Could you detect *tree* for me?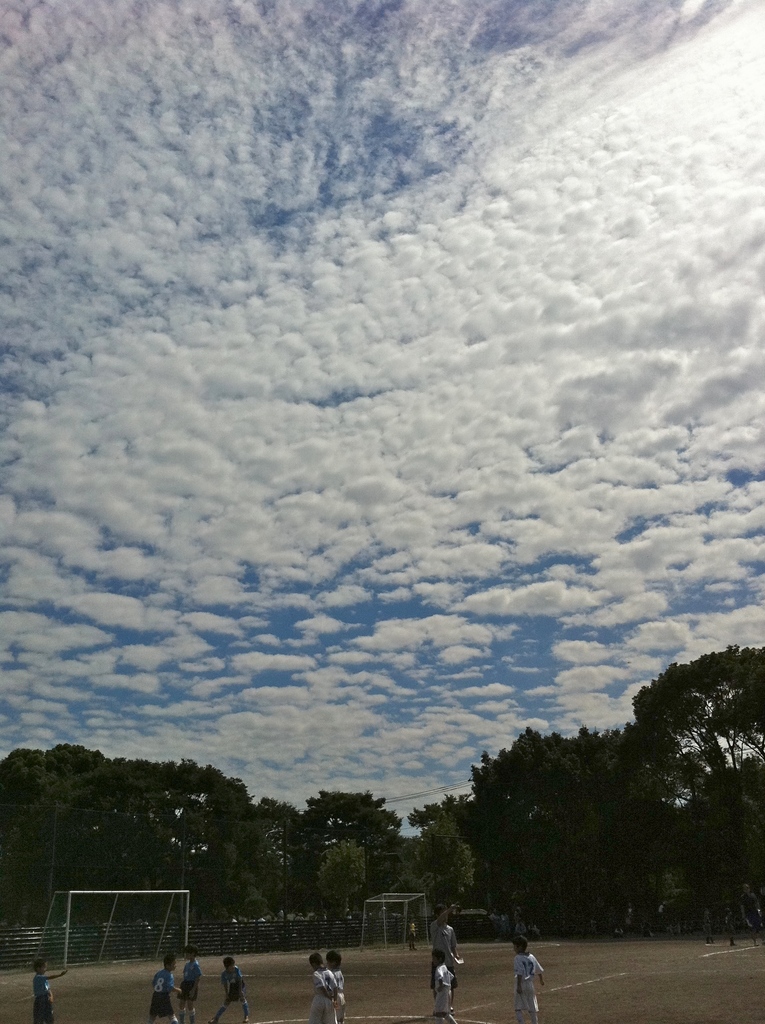
Detection result: bbox(314, 843, 374, 929).
